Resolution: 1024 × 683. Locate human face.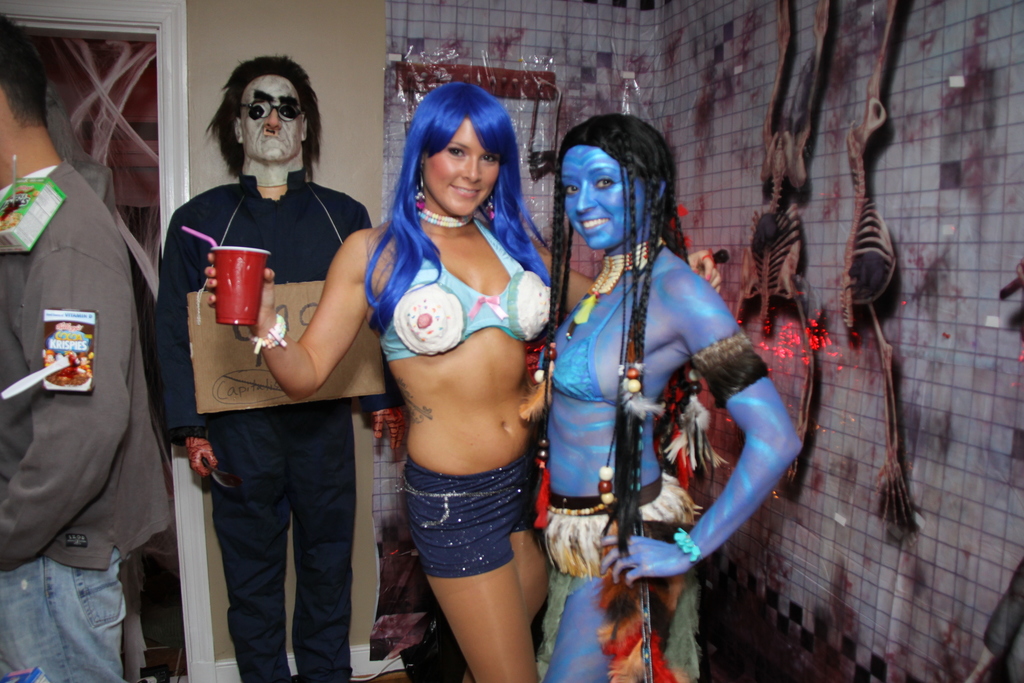
bbox=(245, 71, 305, 163).
